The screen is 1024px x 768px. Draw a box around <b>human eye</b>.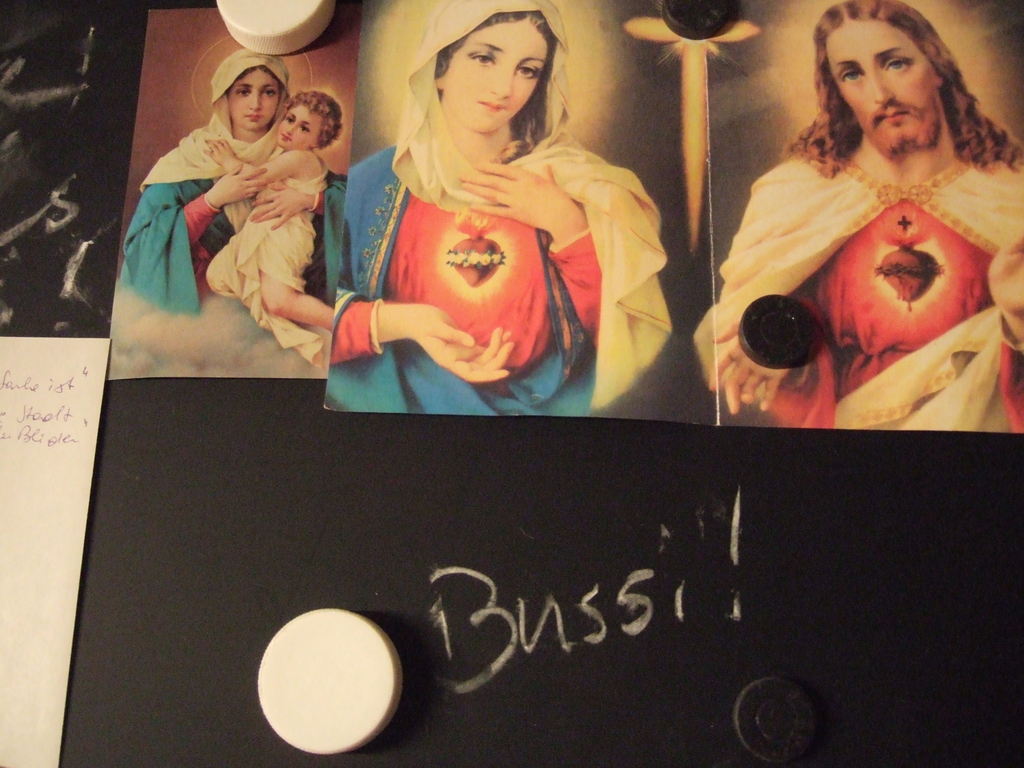
301 124 310 133.
